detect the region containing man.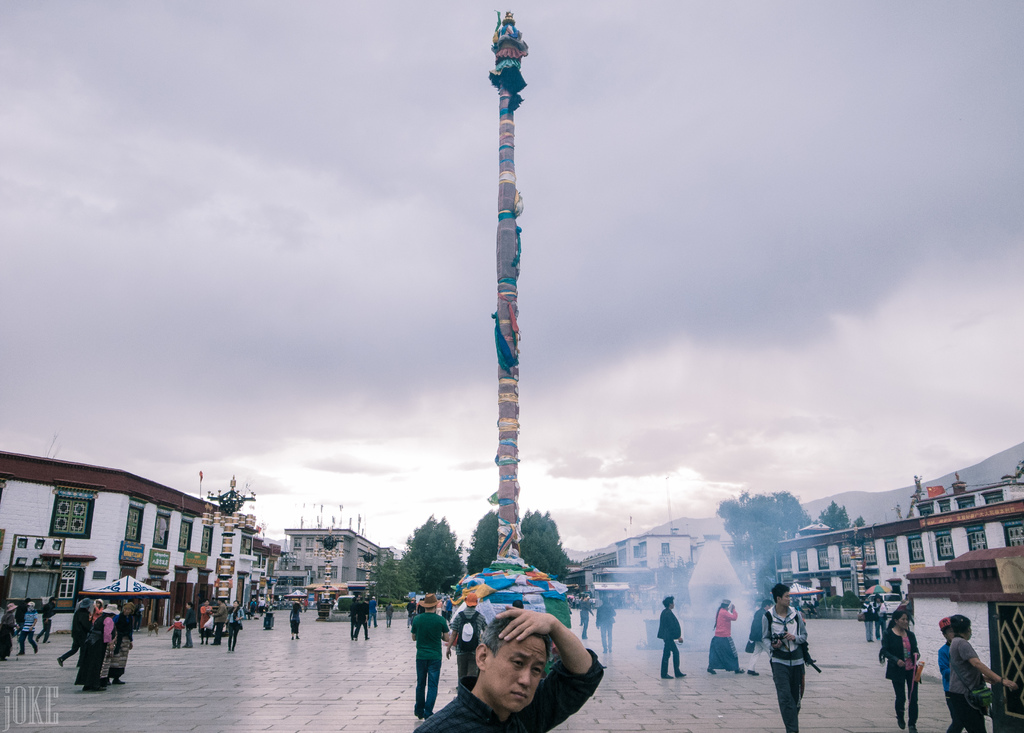
(746, 596, 771, 676).
